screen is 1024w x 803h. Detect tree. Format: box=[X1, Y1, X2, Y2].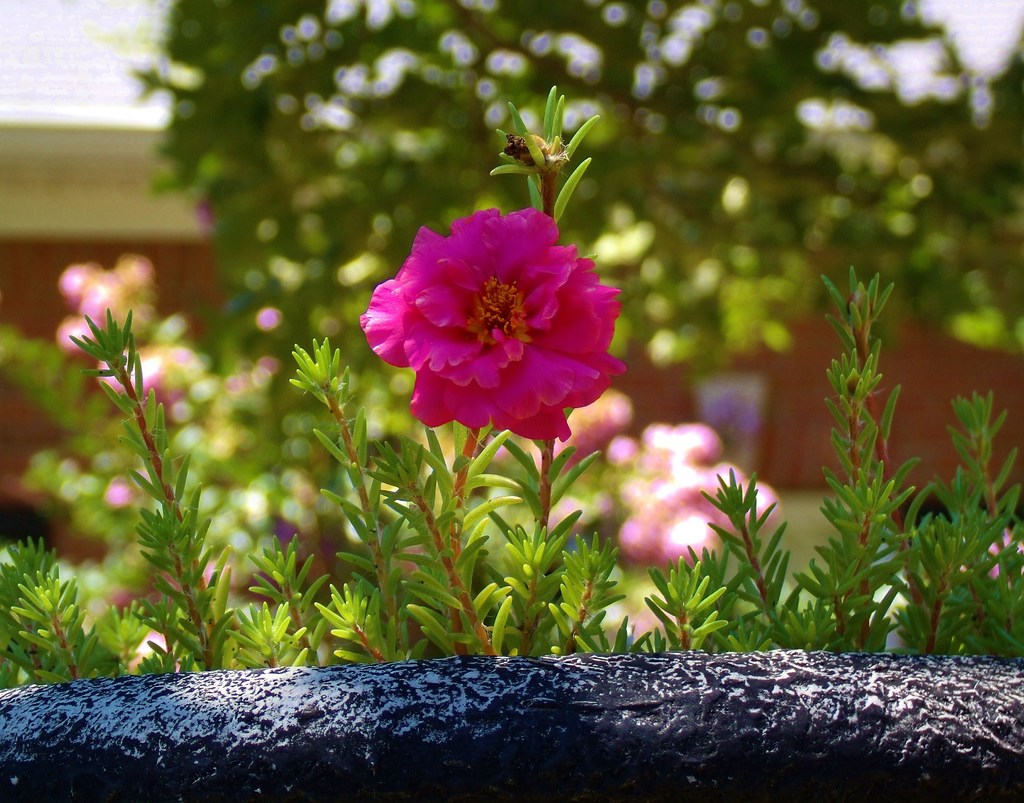
box=[128, 0, 961, 427].
